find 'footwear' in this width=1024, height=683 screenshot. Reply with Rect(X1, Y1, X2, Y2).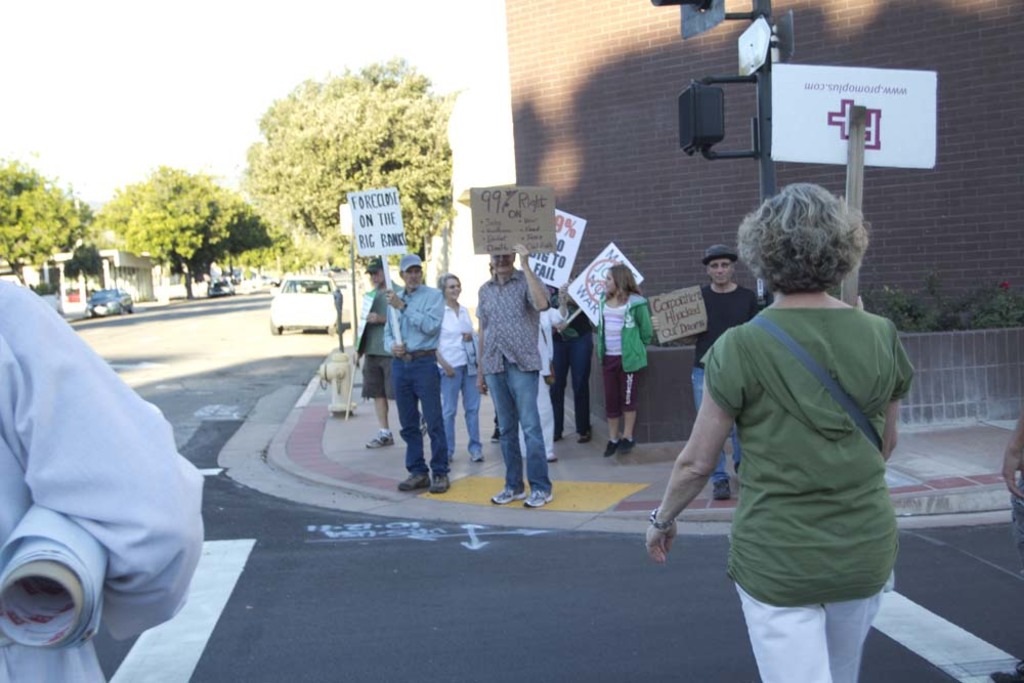
Rect(601, 433, 617, 455).
